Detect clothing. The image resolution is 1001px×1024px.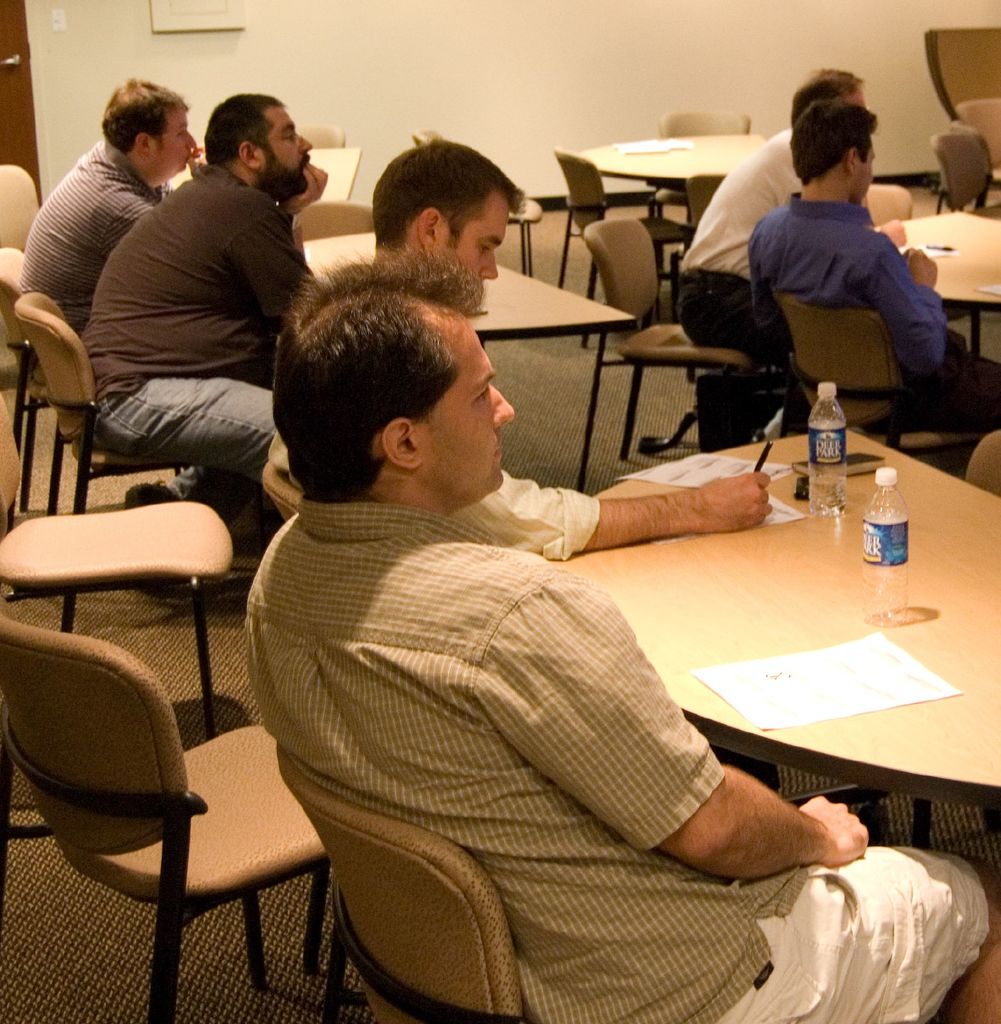
89/161/307/397.
